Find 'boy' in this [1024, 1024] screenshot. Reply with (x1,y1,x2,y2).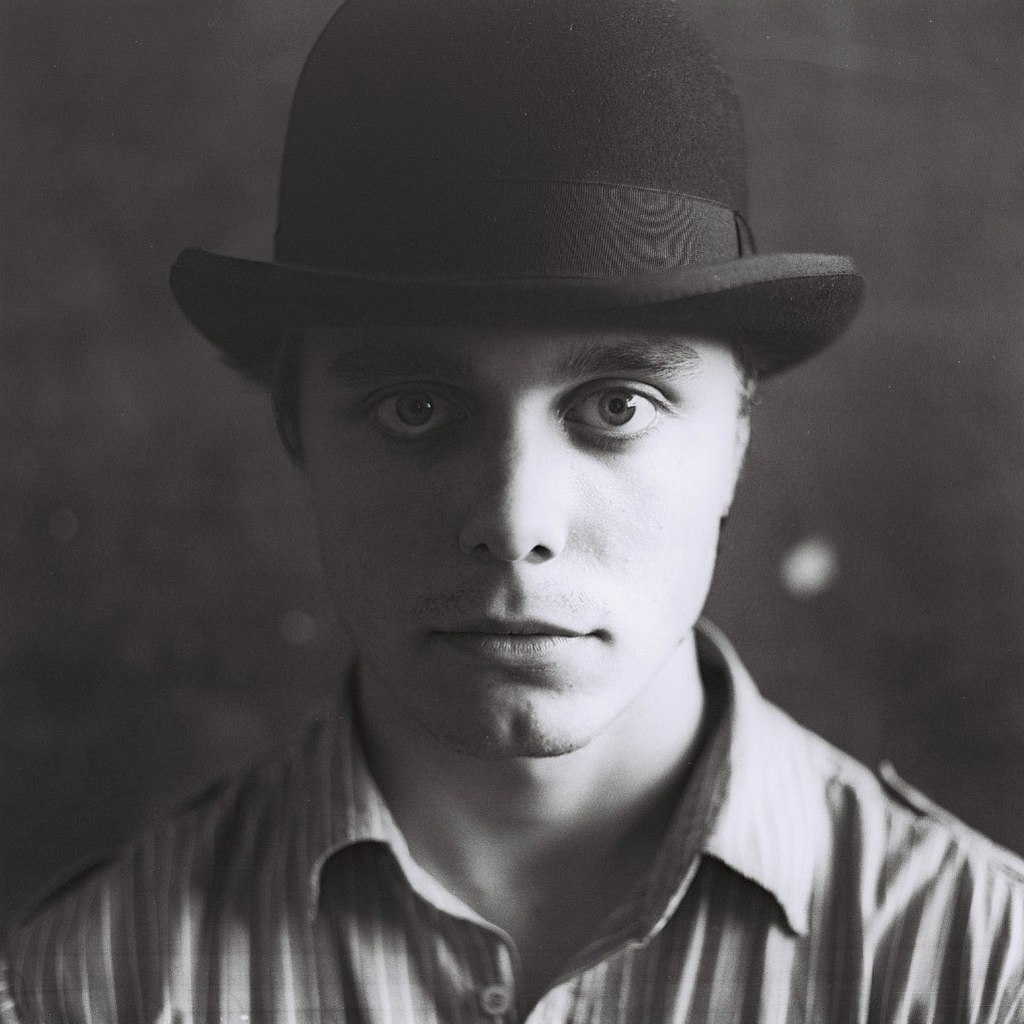
(0,3,1020,1023).
